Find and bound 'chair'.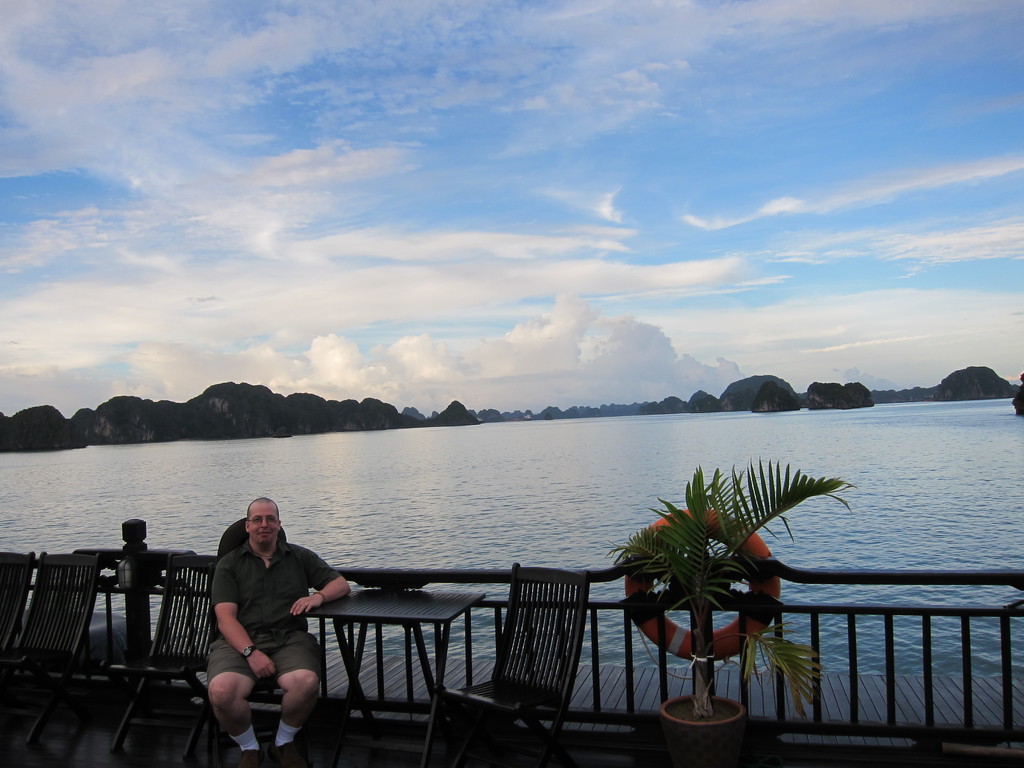
Bound: detection(0, 547, 35, 676).
